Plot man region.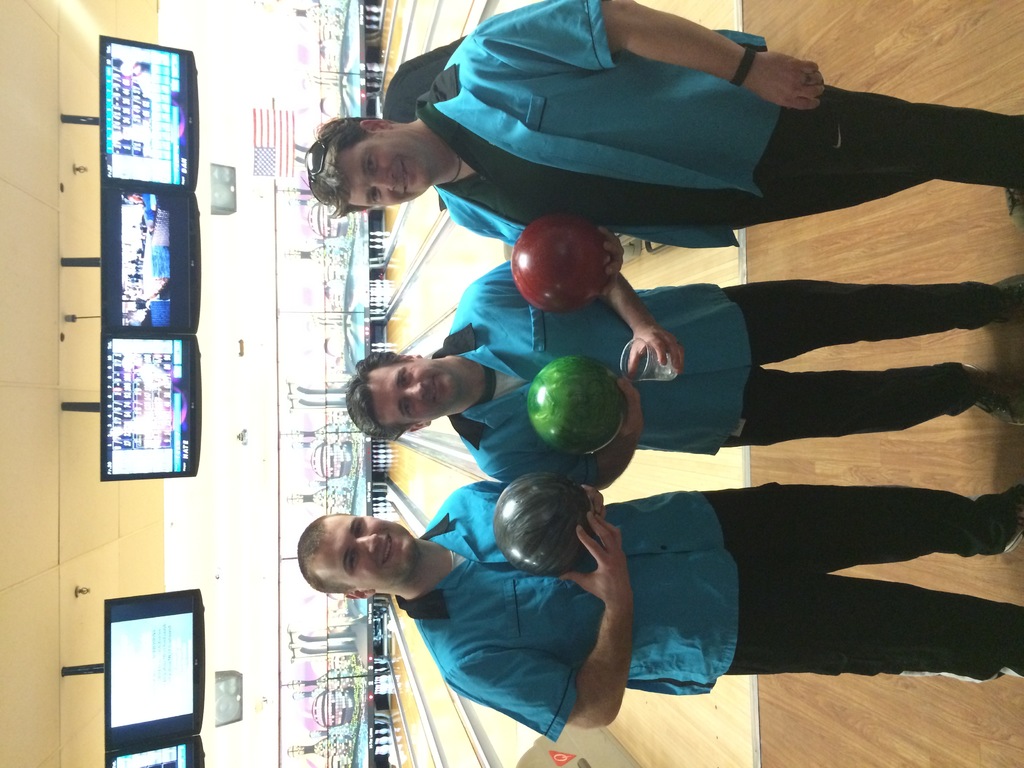
Plotted at [left=330, top=17, right=983, bottom=257].
